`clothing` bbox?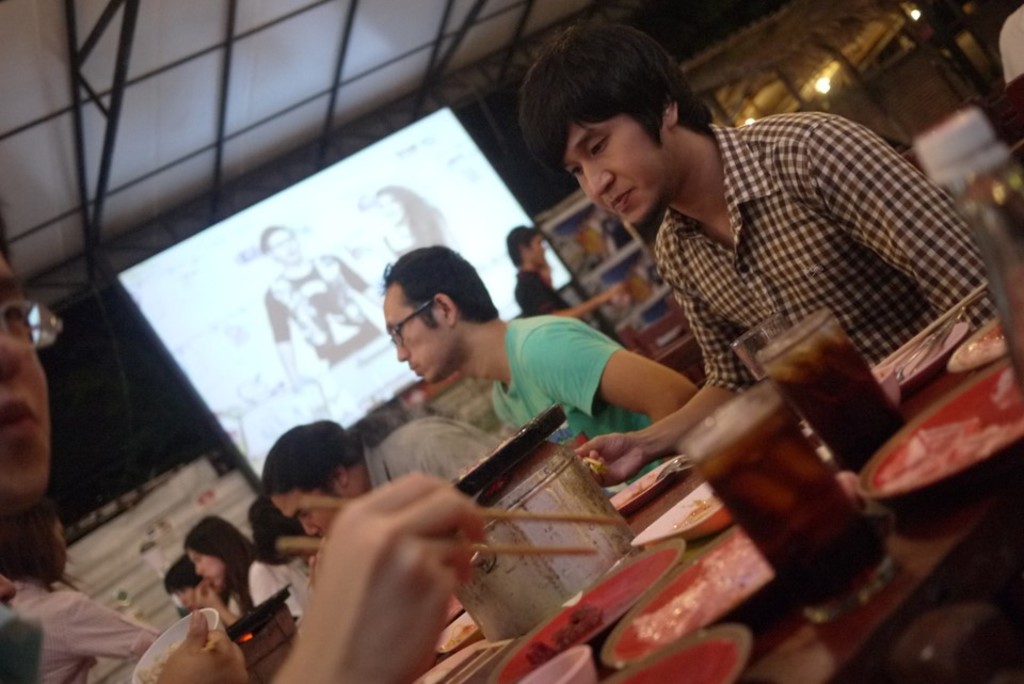
[652, 125, 975, 337]
